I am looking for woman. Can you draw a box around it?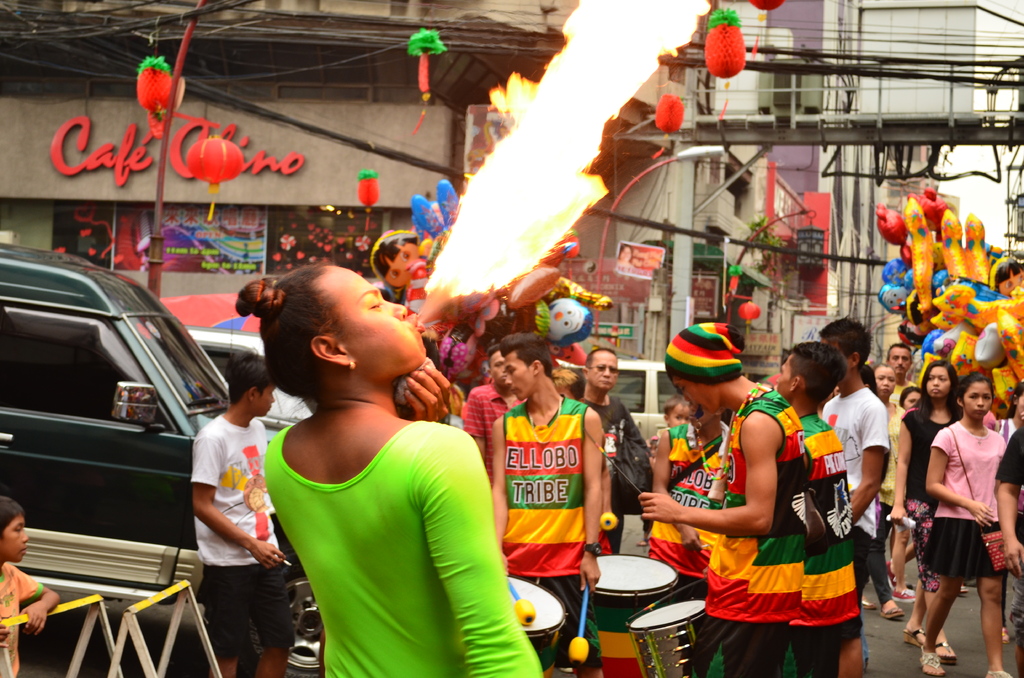
Sure, the bounding box is 233, 262, 544, 677.
